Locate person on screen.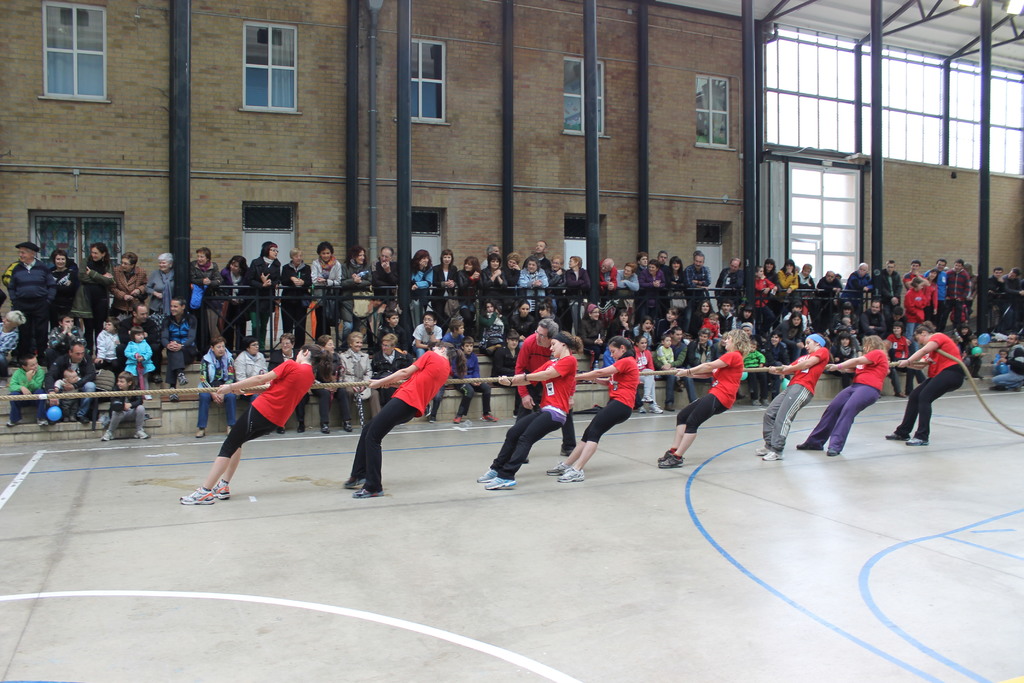
On screen at 263 331 309 434.
